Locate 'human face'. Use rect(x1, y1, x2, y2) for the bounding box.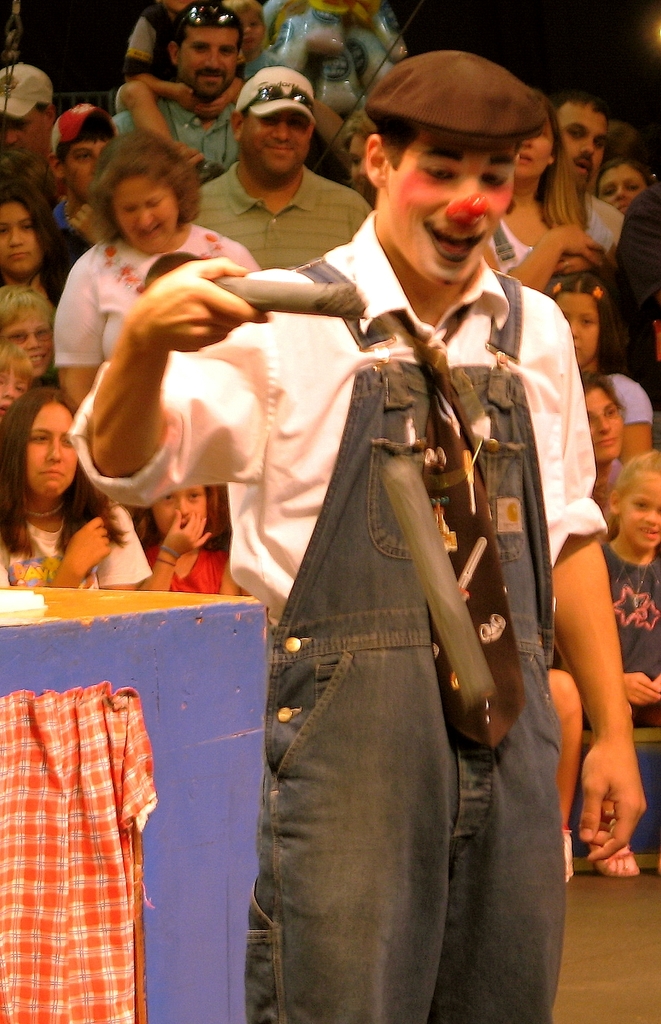
rect(176, 28, 241, 97).
